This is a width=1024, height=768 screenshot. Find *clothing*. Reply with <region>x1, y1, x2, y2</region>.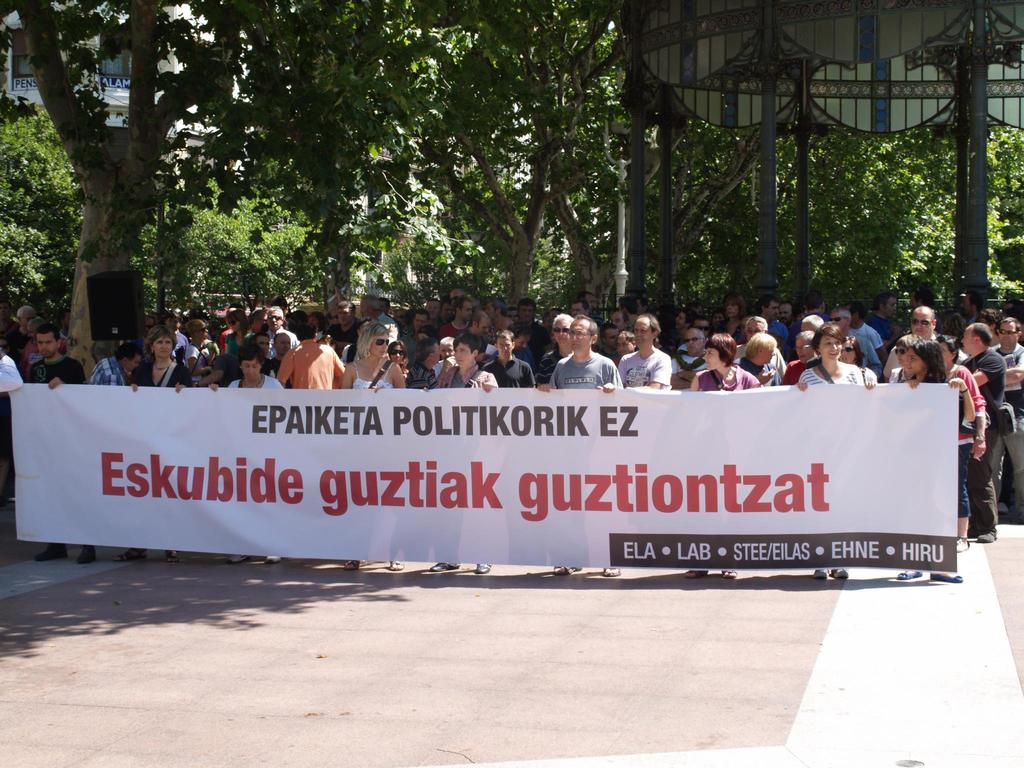
<region>547, 345, 620, 389</region>.
